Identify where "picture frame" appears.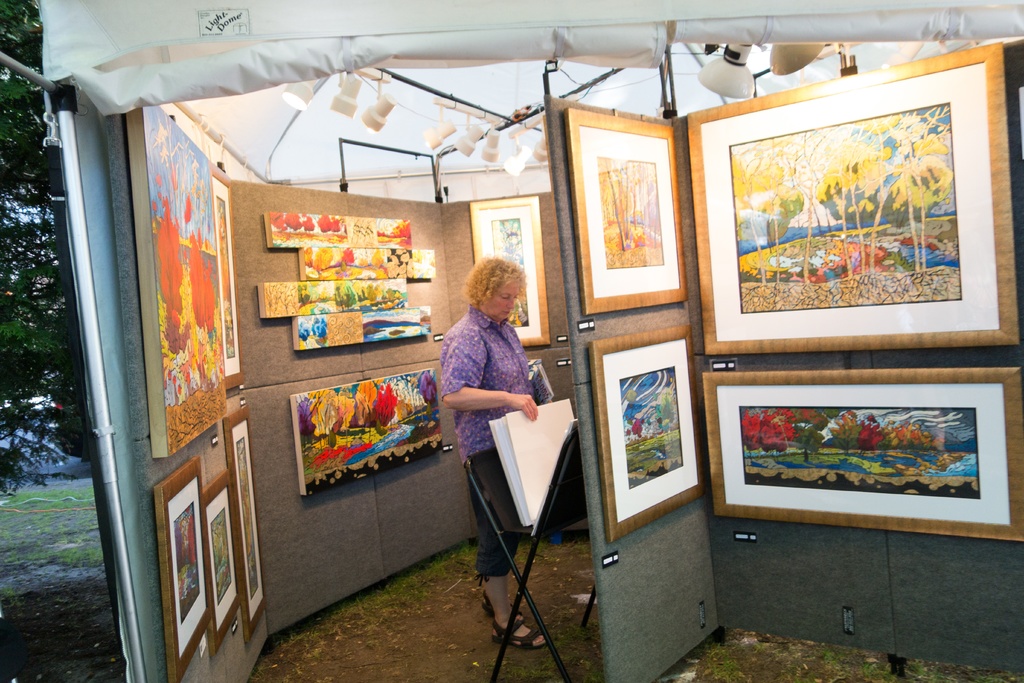
Appears at select_region(221, 407, 270, 633).
